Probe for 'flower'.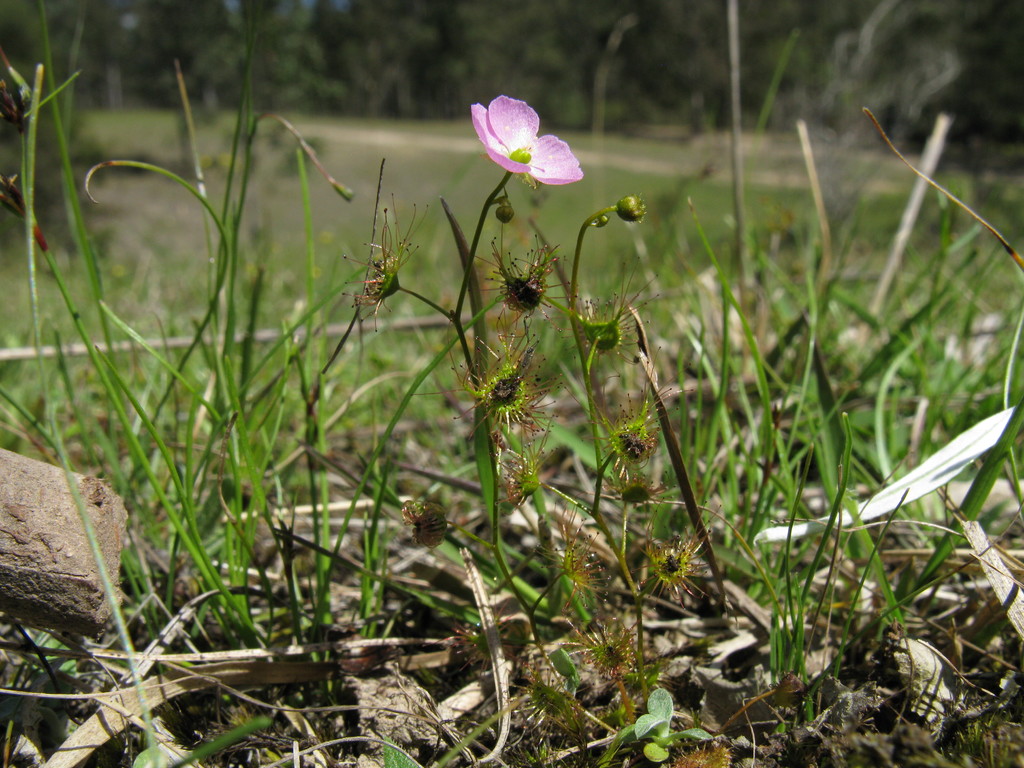
Probe result: (566, 616, 648, 691).
